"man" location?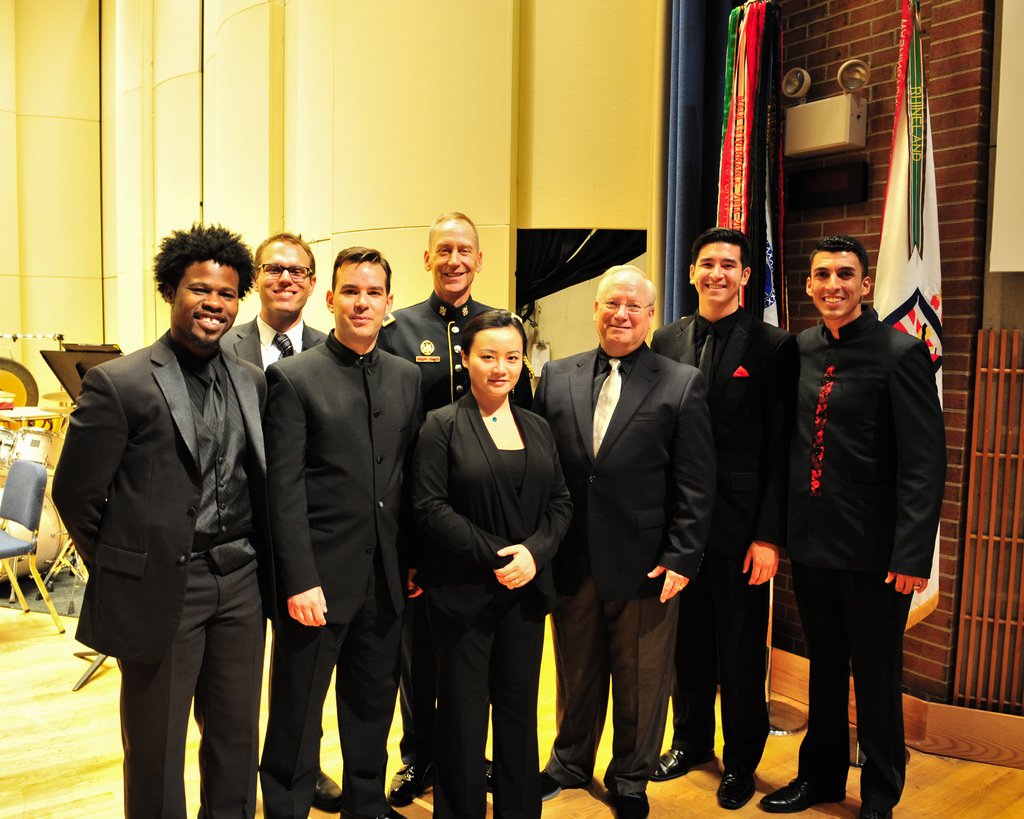
39/221/277/818
